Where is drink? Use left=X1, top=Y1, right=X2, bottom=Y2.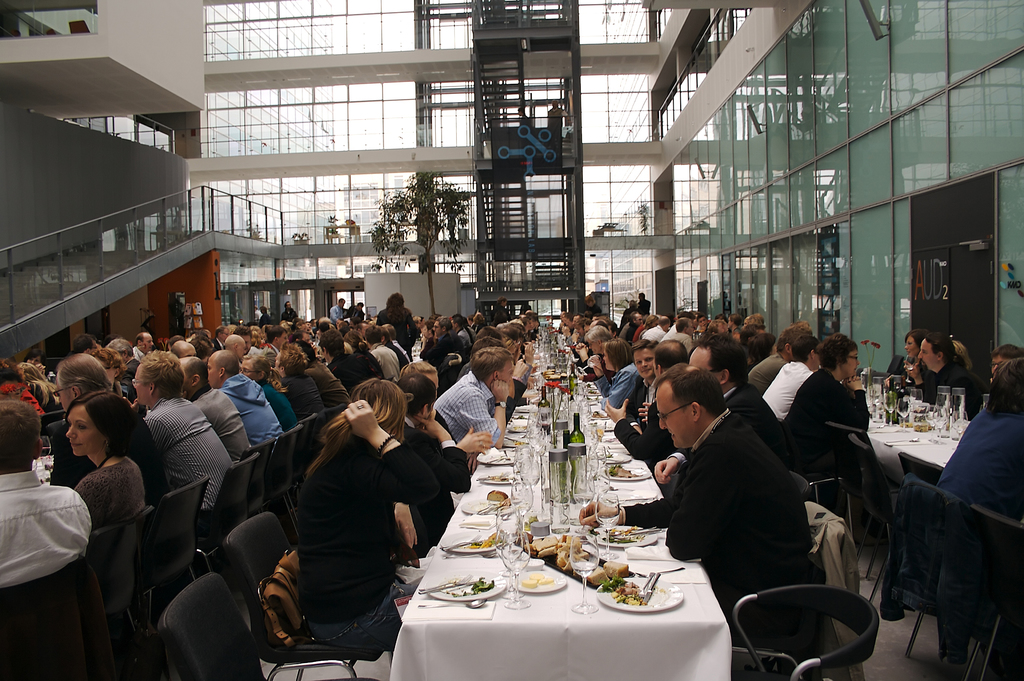
left=884, top=376, right=899, bottom=423.
